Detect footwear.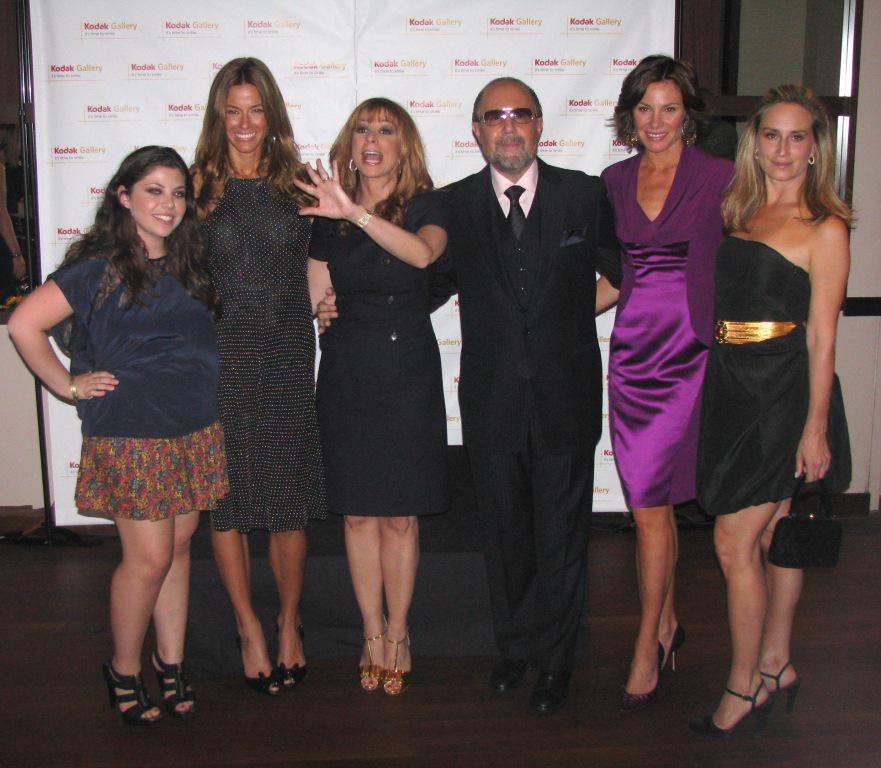
Detected at 148/650/187/728.
